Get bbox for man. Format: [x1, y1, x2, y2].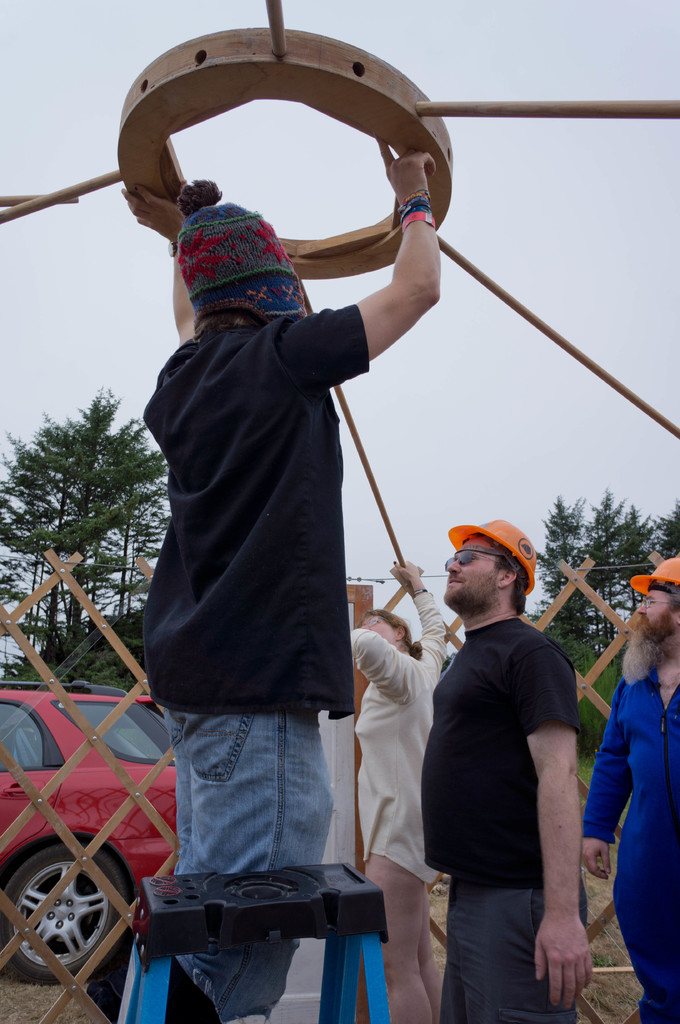
[409, 520, 623, 1023].
